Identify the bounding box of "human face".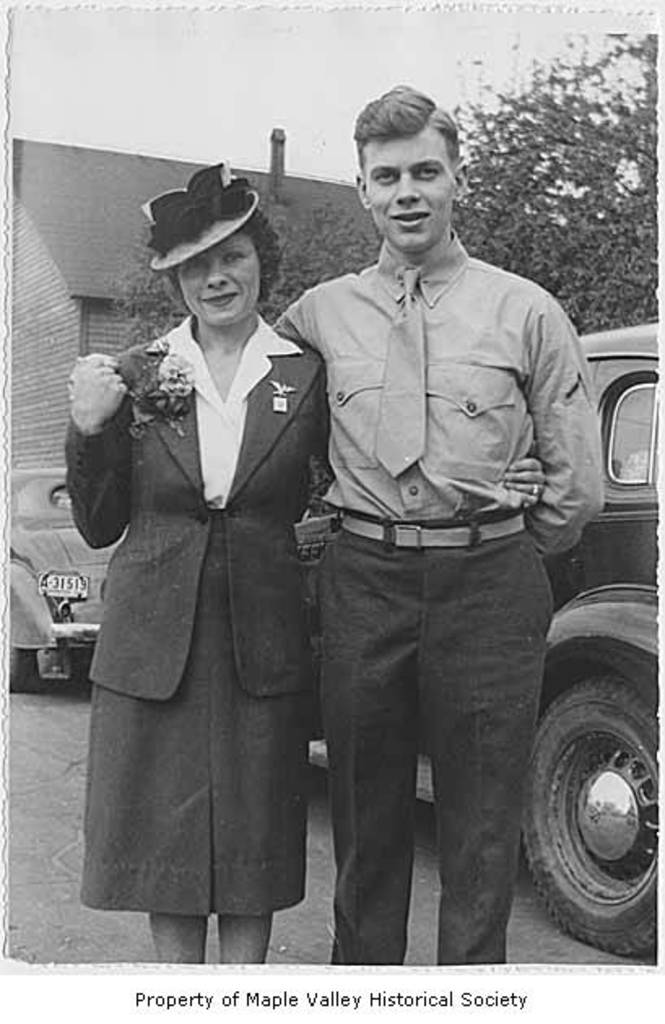
<bbox>179, 232, 260, 327</bbox>.
